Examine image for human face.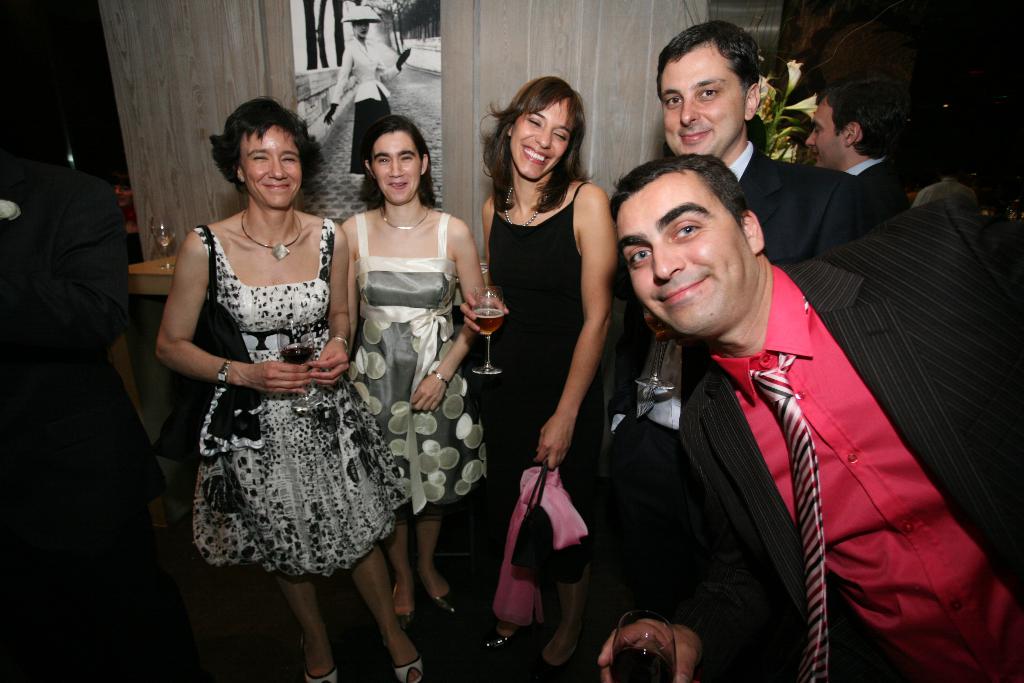
Examination result: x1=803, y1=101, x2=841, y2=167.
